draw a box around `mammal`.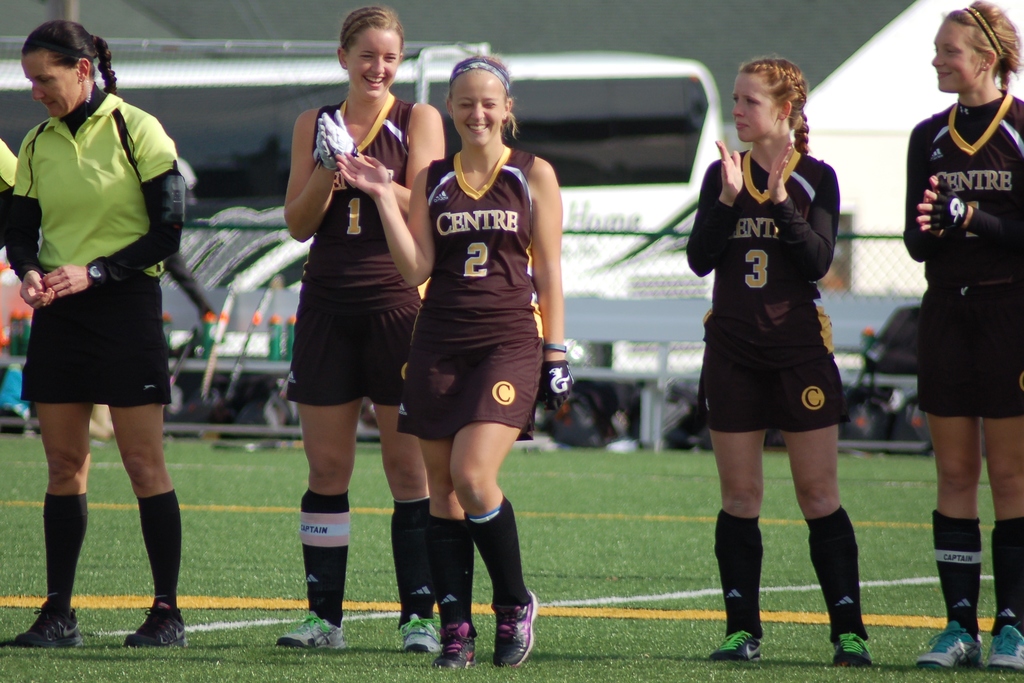
x1=280 y1=4 x2=444 y2=645.
